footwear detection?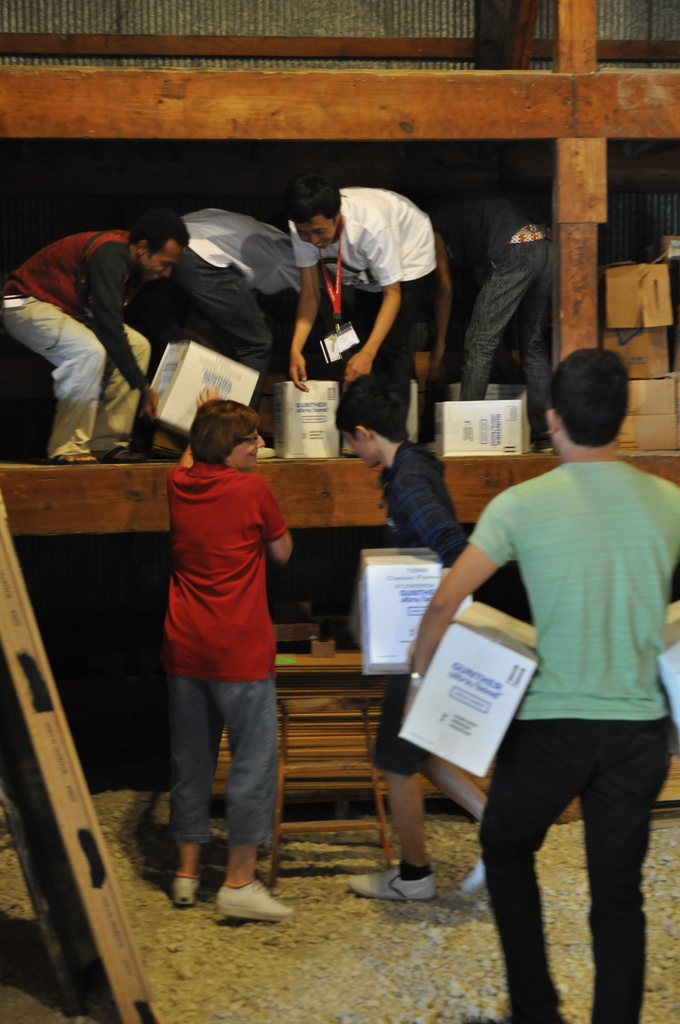
[89,449,145,462]
